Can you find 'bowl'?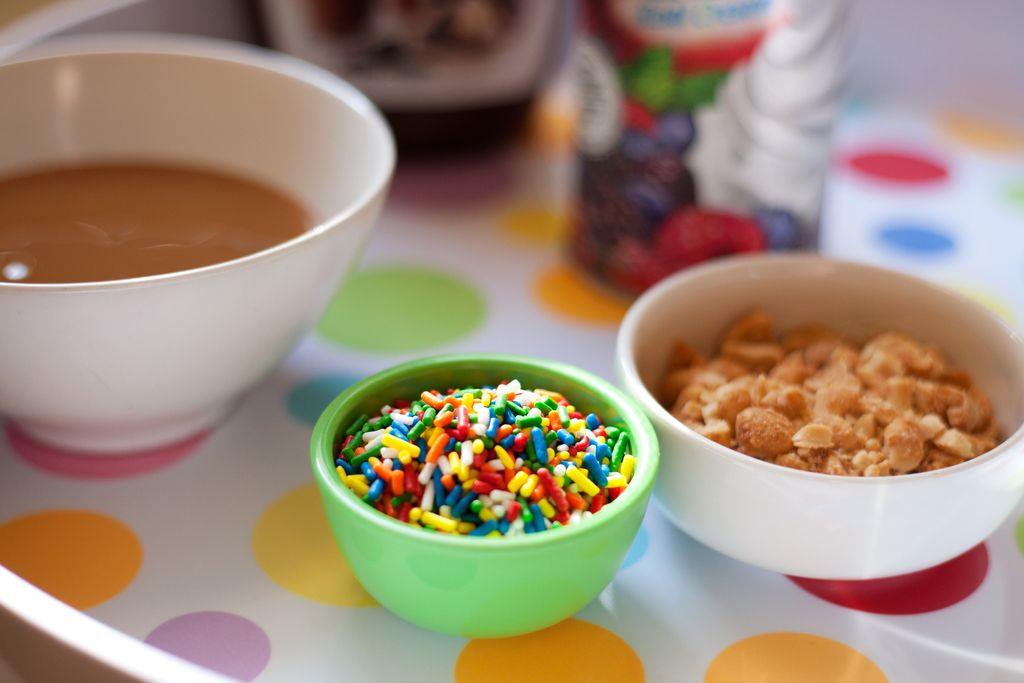
Yes, bounding box: 1,31,403,454.
